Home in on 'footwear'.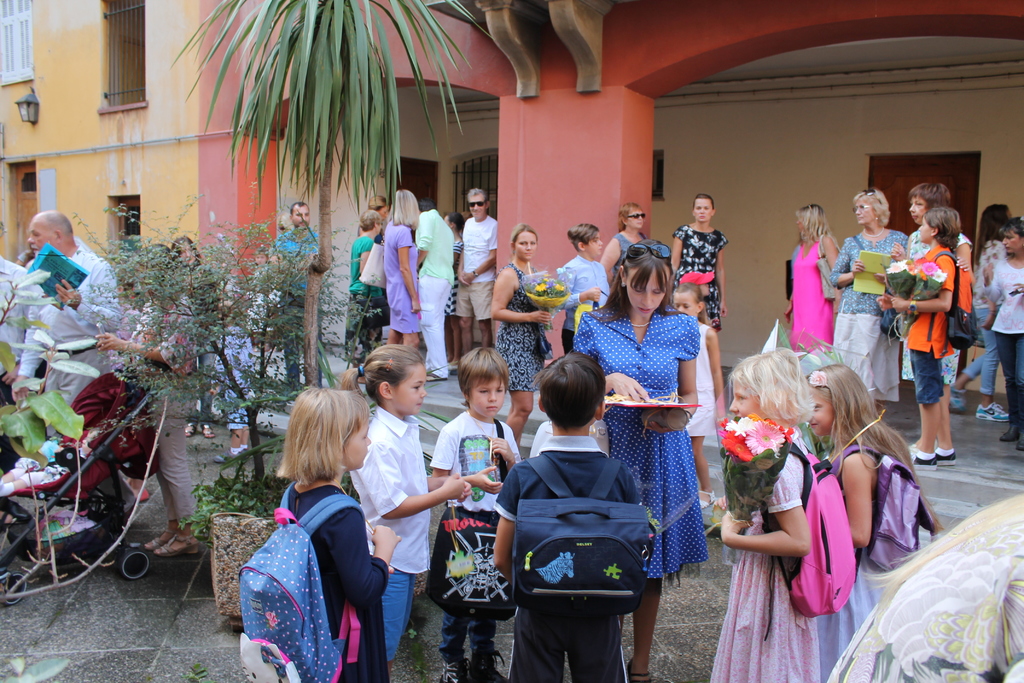
Homed in at (150,532,196,554).
